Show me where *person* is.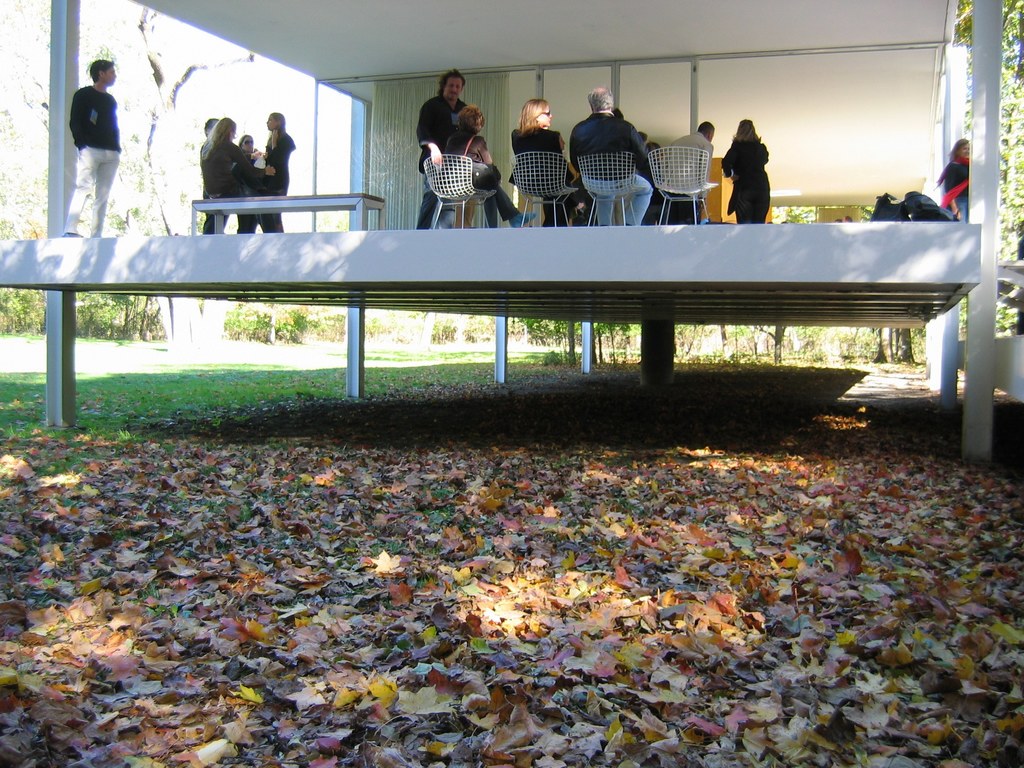
*person* is at crop(520, 93, 588, 224).
